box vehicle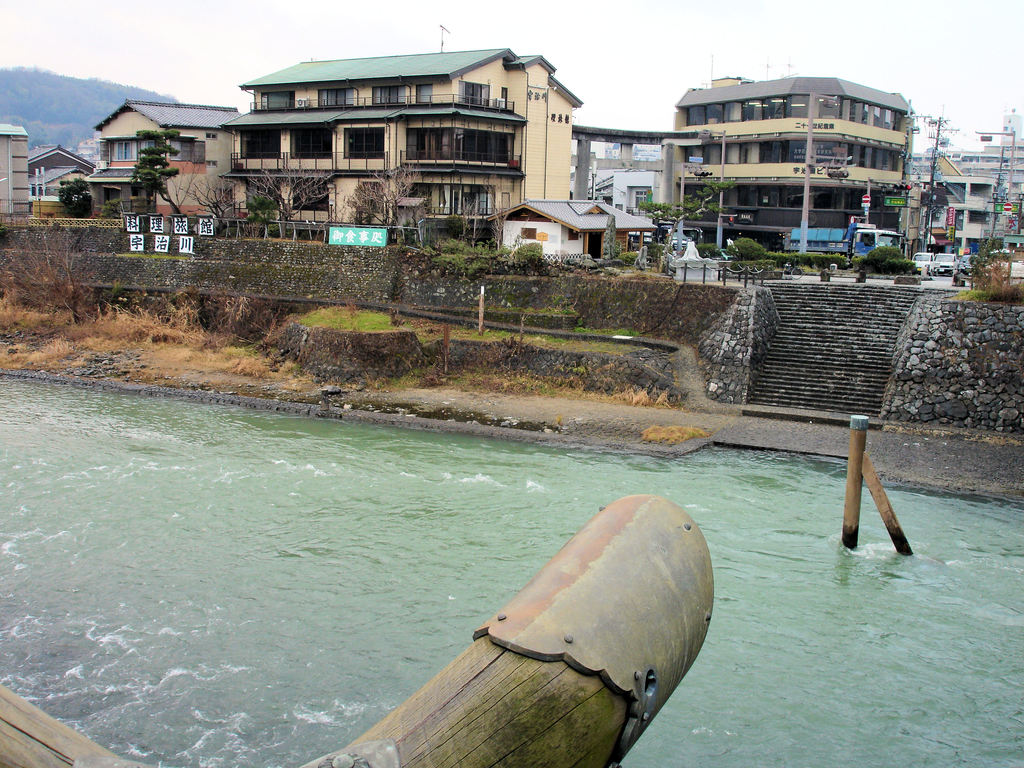
956/254/977/276
